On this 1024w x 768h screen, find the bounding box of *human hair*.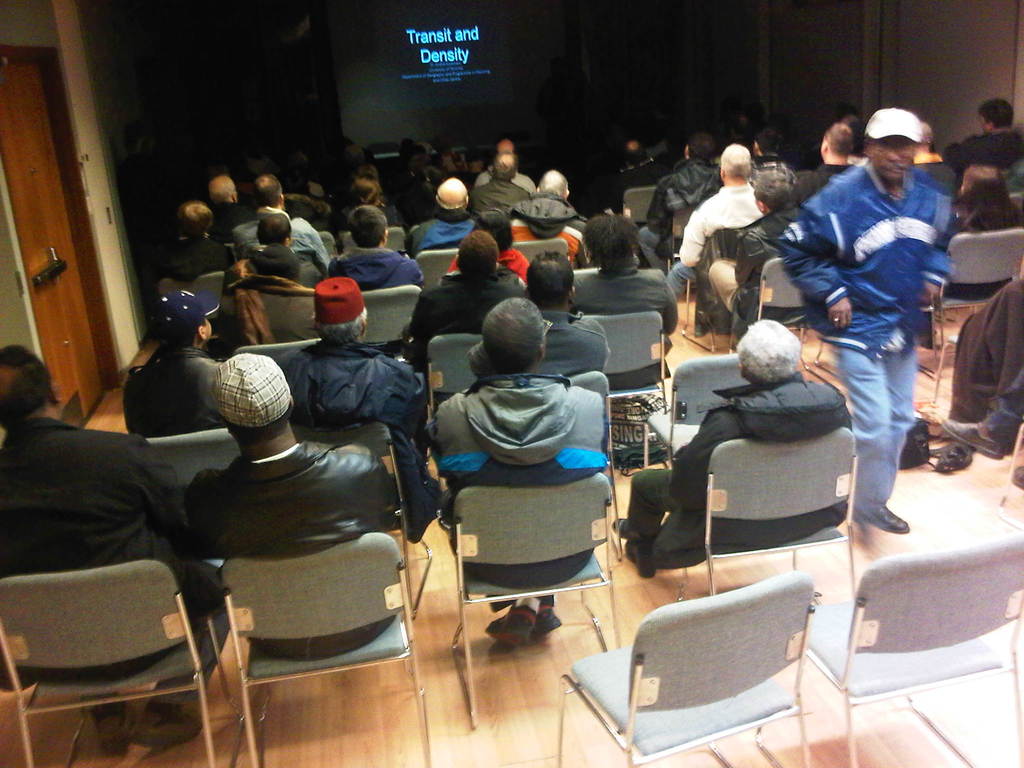
Bounding box: <region>752, 179, 790, 207</region>.
